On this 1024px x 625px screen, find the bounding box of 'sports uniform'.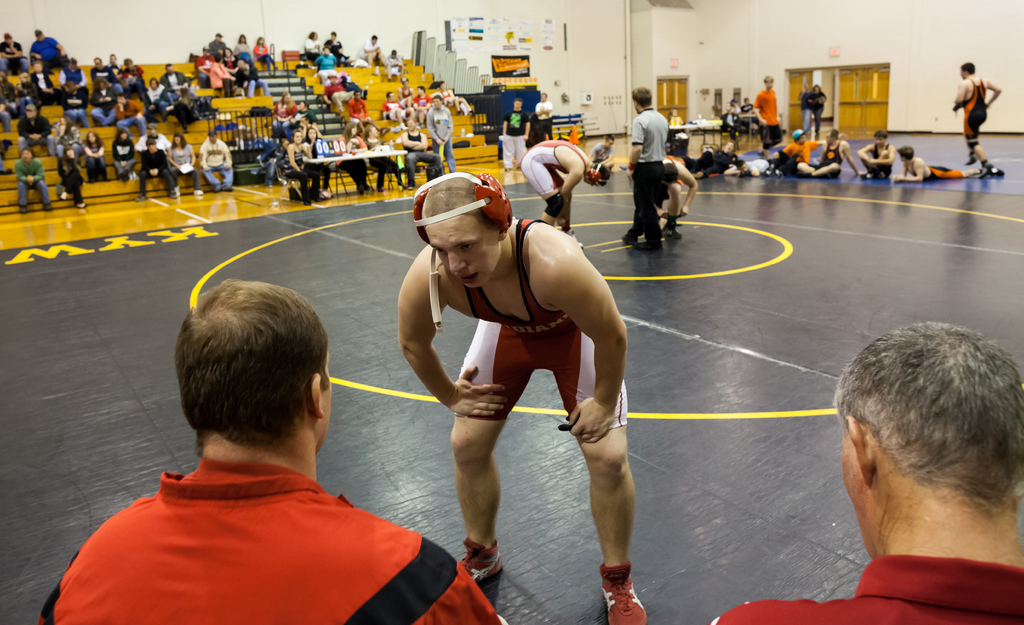
Bounding box: bbox(927, 164, 964, 183).
